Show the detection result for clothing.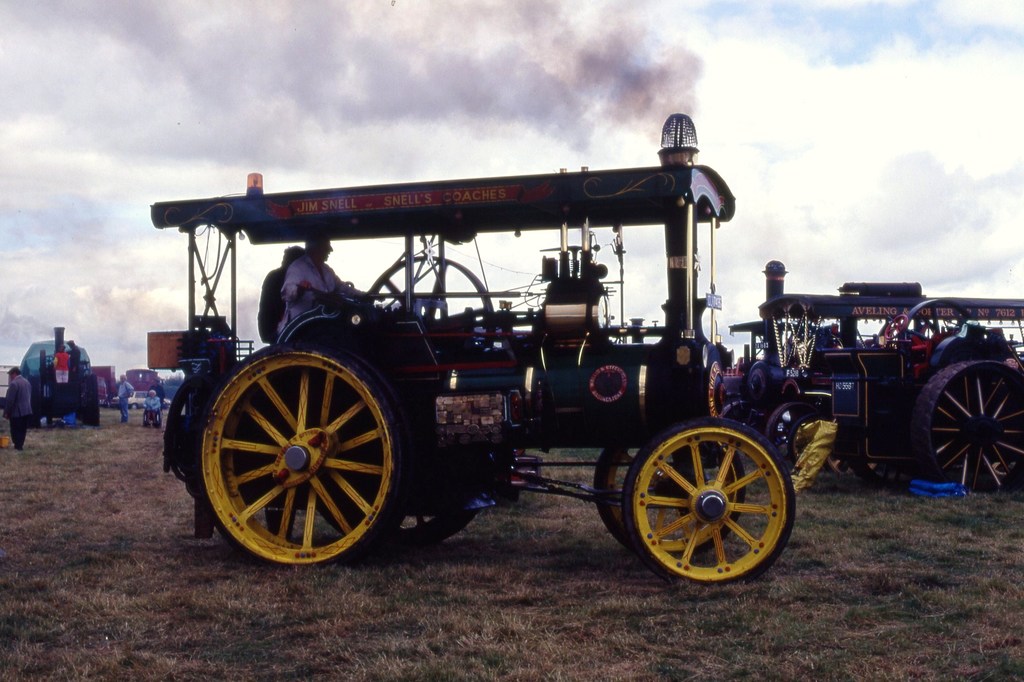
(53, 348, 68, 381).
